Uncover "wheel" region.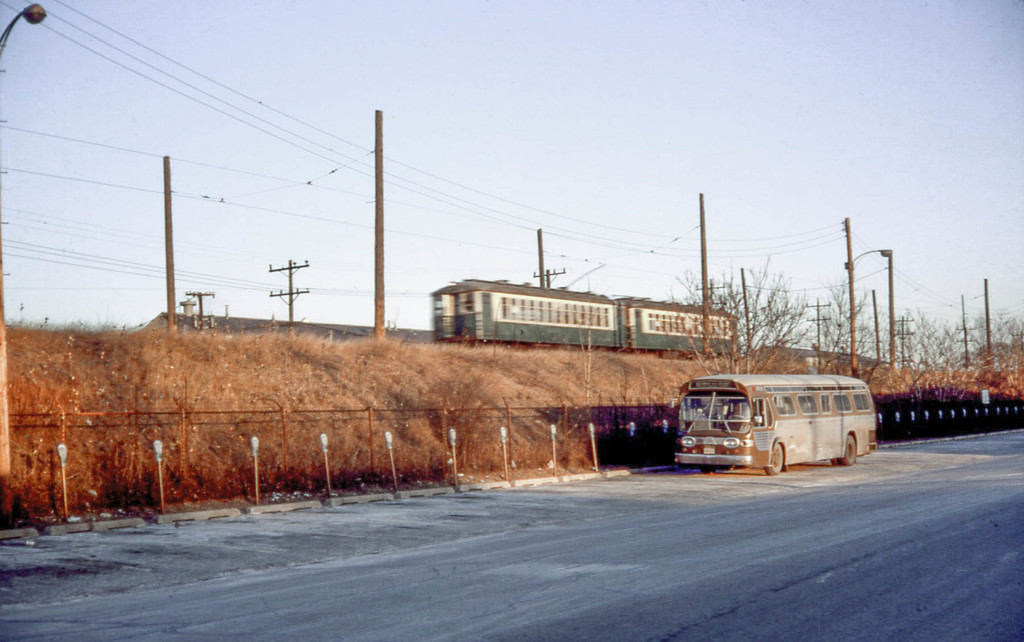
Uncovered: l=702, t=466, r=717, b=474.
